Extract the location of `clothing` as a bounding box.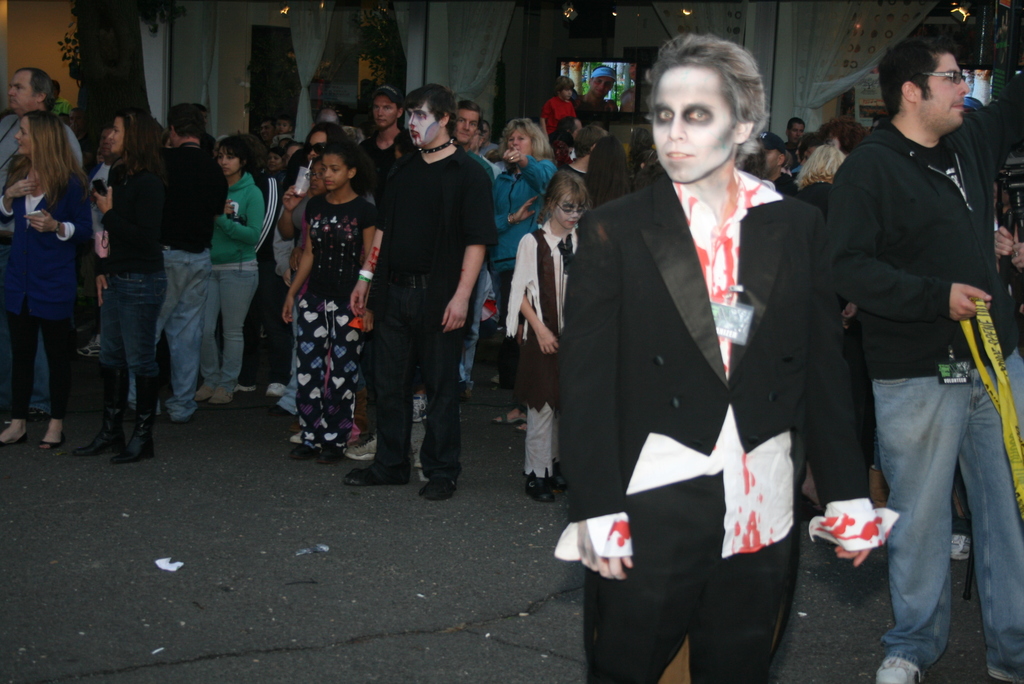
(left=292, top=184, right=381, bottom=436).
